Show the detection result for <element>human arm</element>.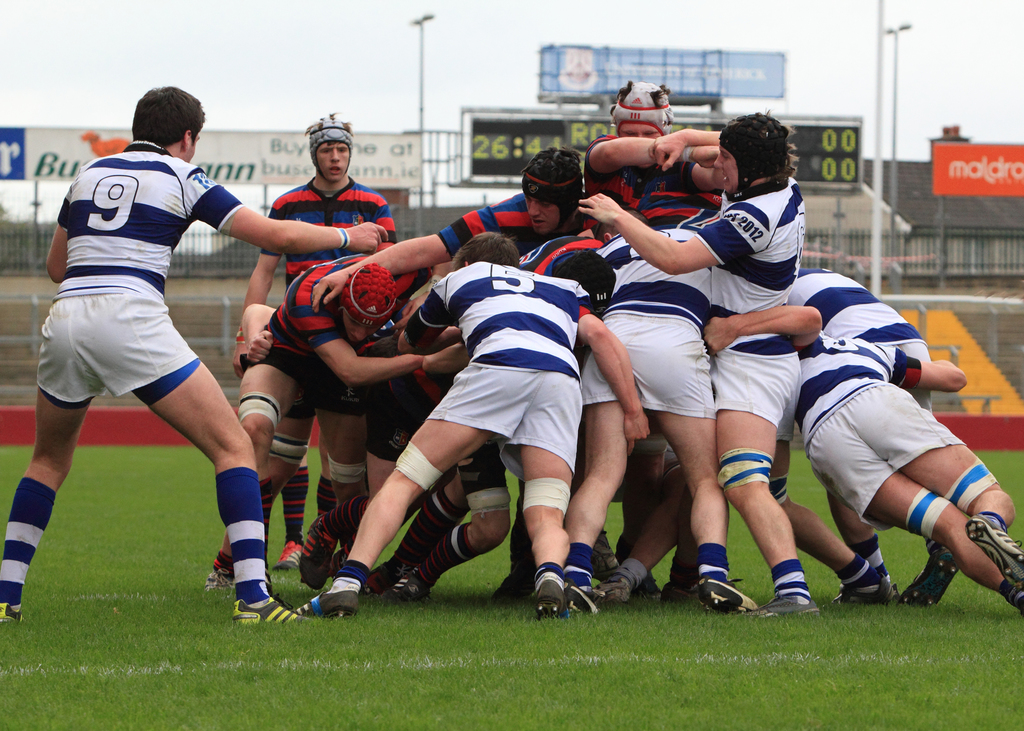
<box>705,304,822,360</box>.
